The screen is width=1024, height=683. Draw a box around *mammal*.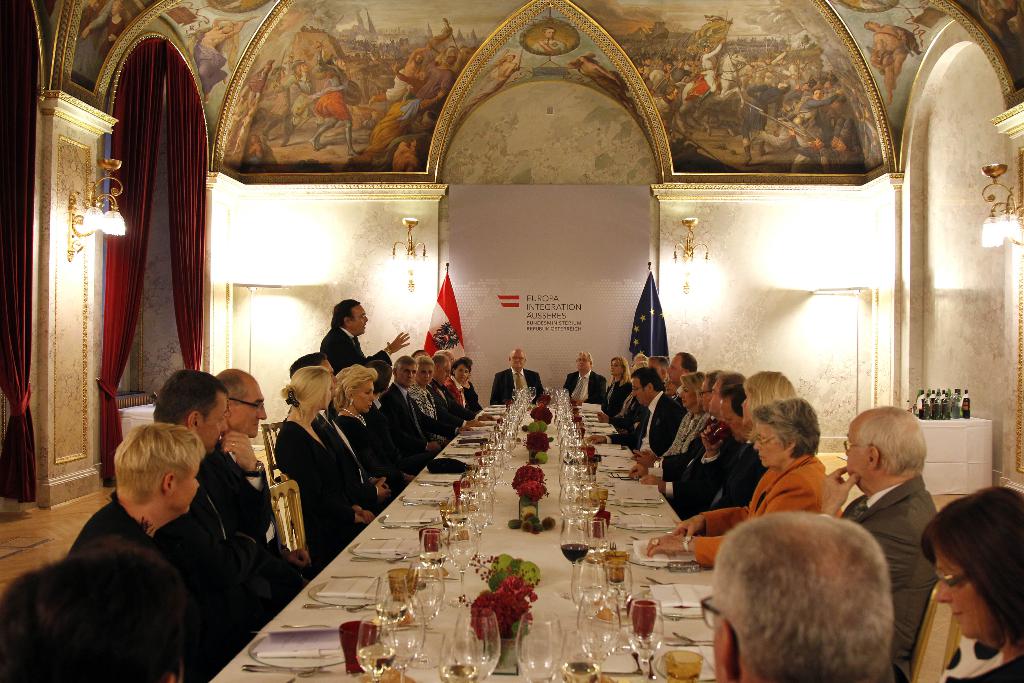
(385, 358, 436, 467).
